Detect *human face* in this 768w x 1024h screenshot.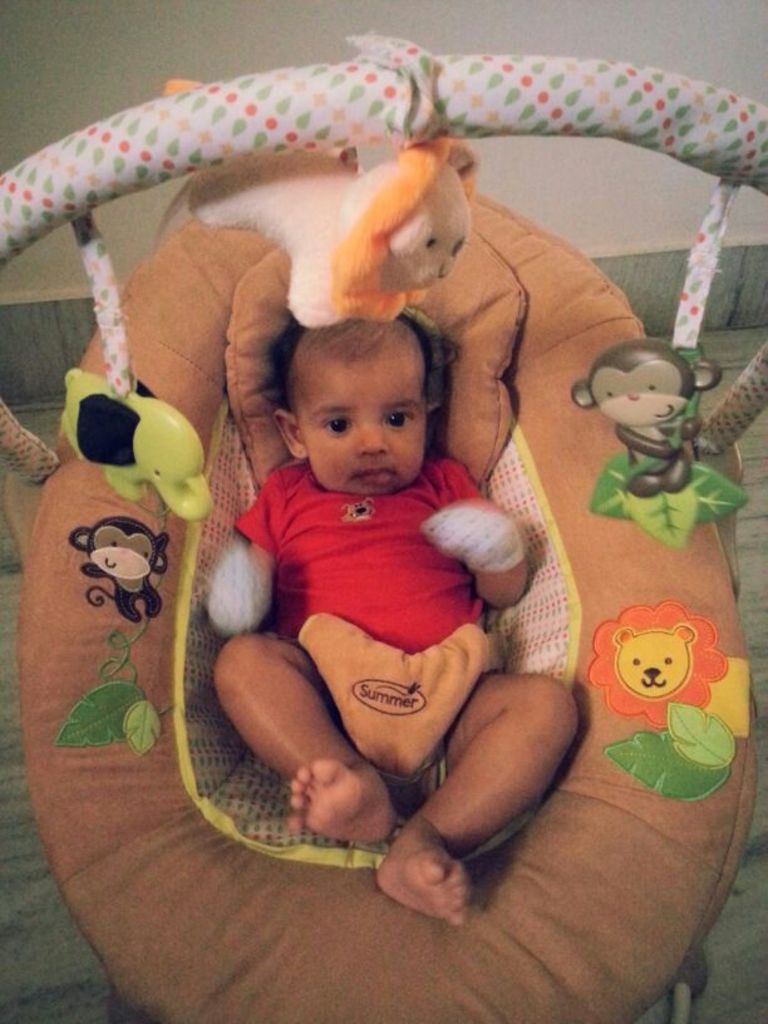
Detection: (291,345,430,488).
